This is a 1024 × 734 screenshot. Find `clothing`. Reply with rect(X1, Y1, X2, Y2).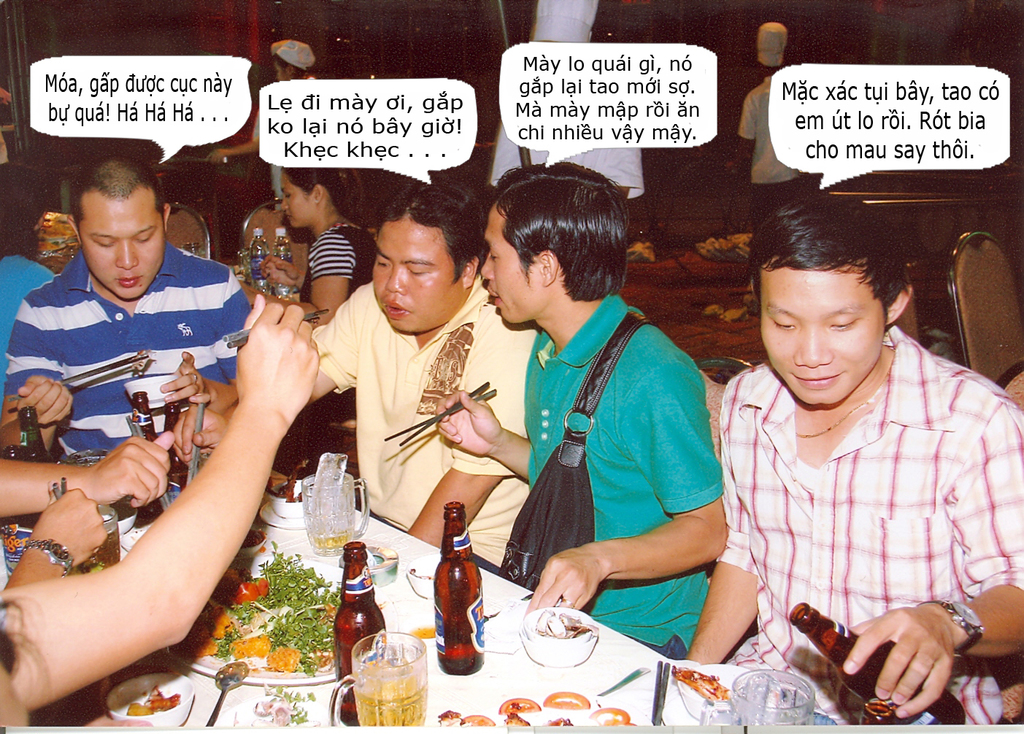
rect(1, 234, 250, 478).
